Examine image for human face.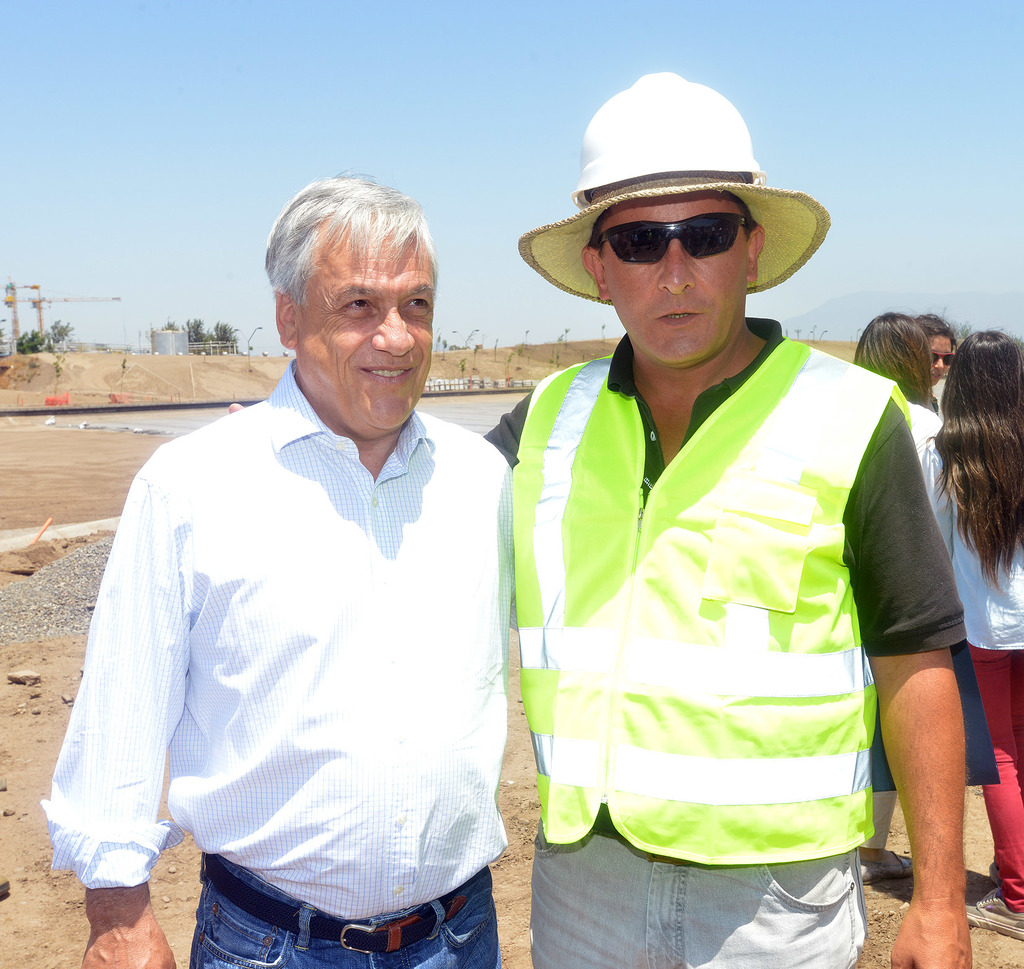
Examination result: 925, 338, 957, 382.
